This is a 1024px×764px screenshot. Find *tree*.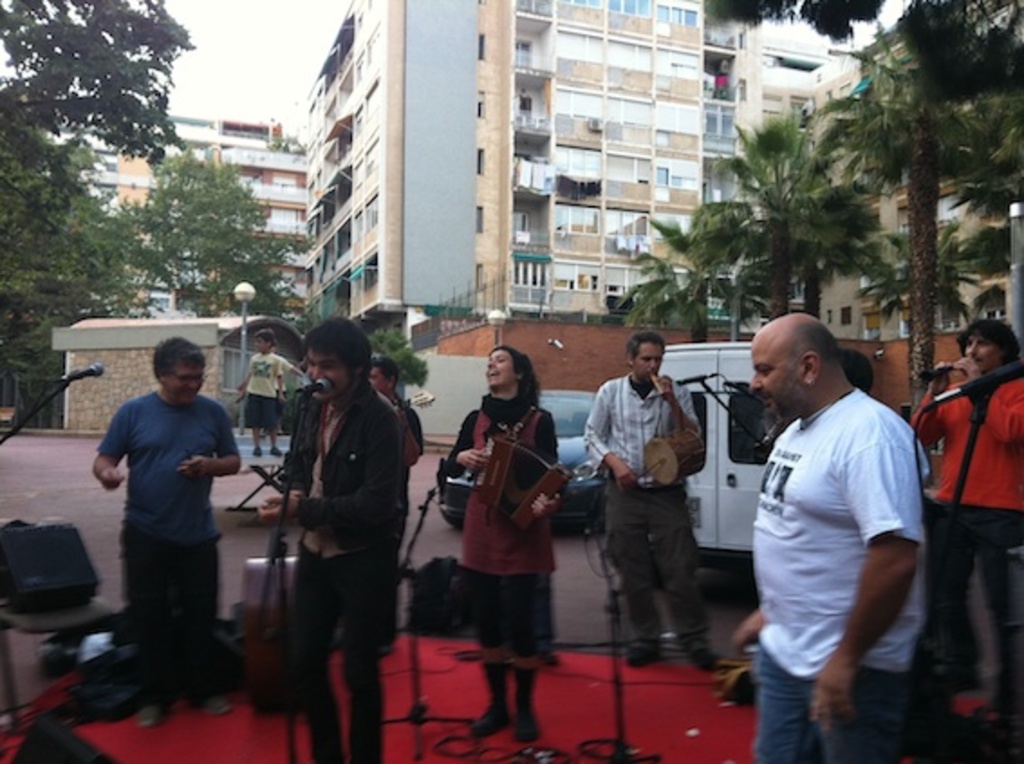
Bounding box: region(782, 20, 1017, 388).
